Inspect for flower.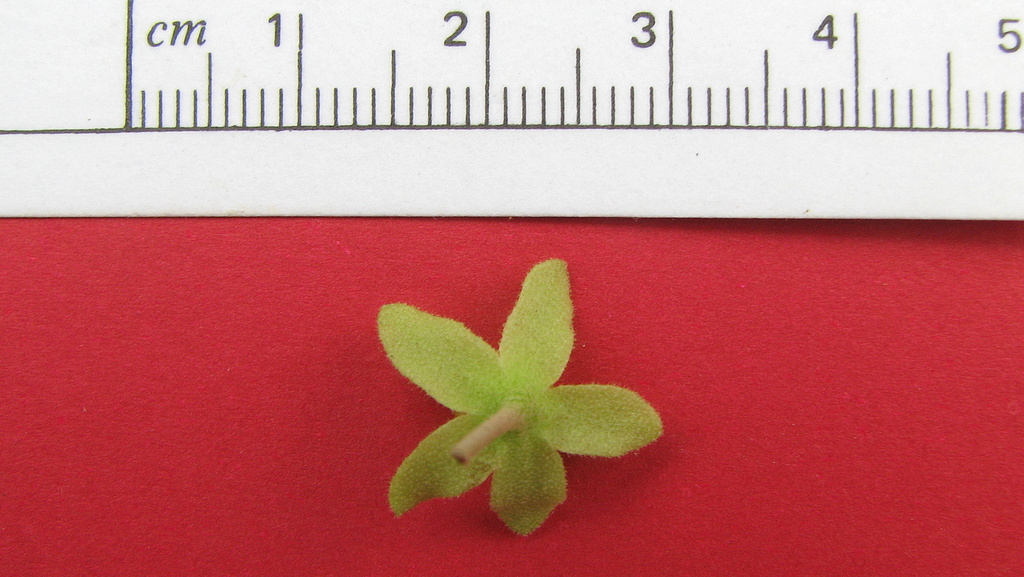
Inspection: (left=373, top=253, right=698, bottom=526).
